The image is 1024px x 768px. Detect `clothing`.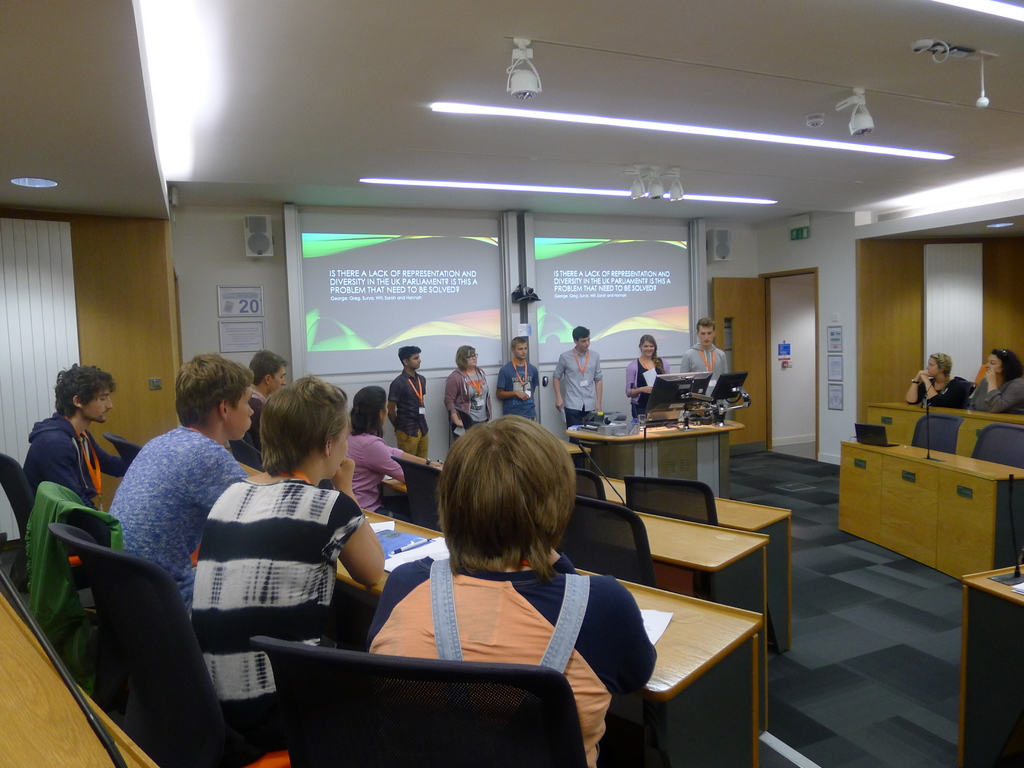
Detection: detection(189, 475, 365, 751).
